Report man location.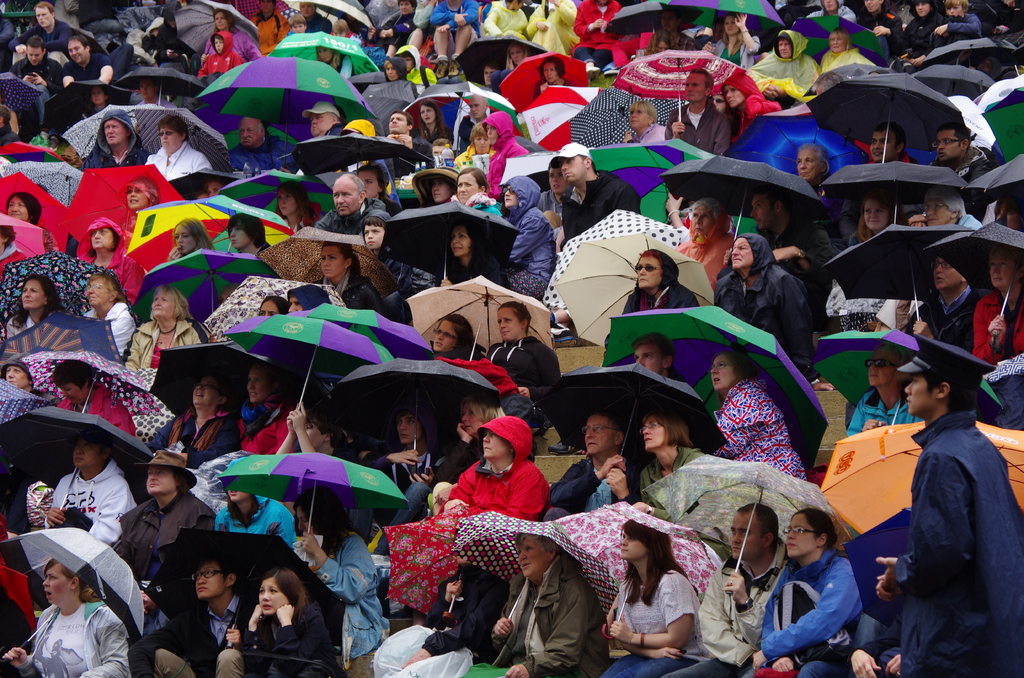
Report: 31 419 135 543.
